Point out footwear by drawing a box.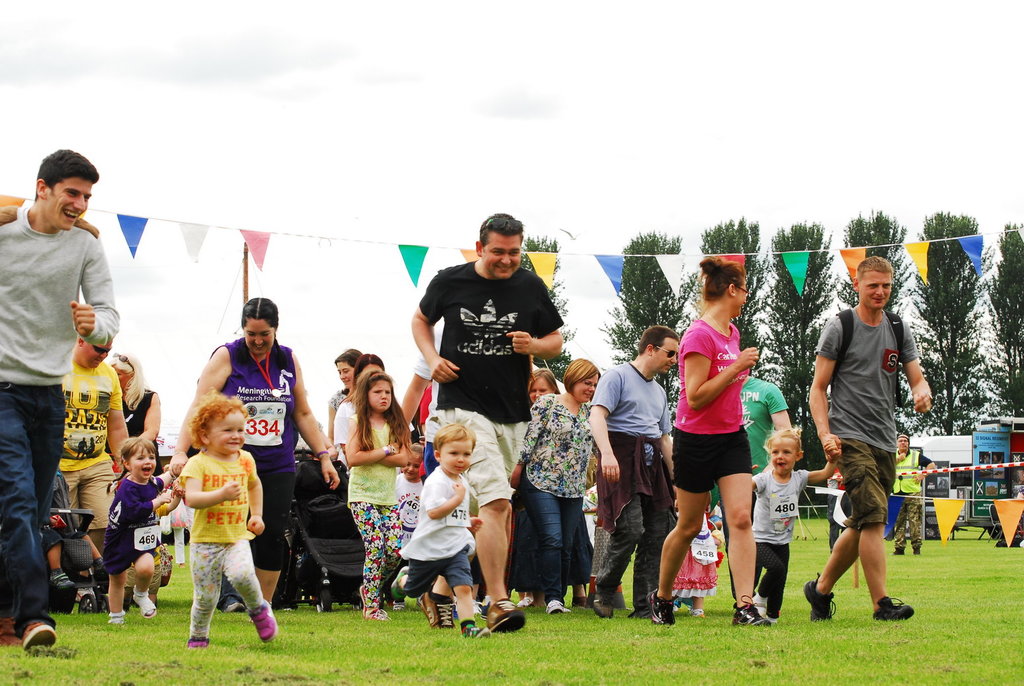
(390,568,409,612).
